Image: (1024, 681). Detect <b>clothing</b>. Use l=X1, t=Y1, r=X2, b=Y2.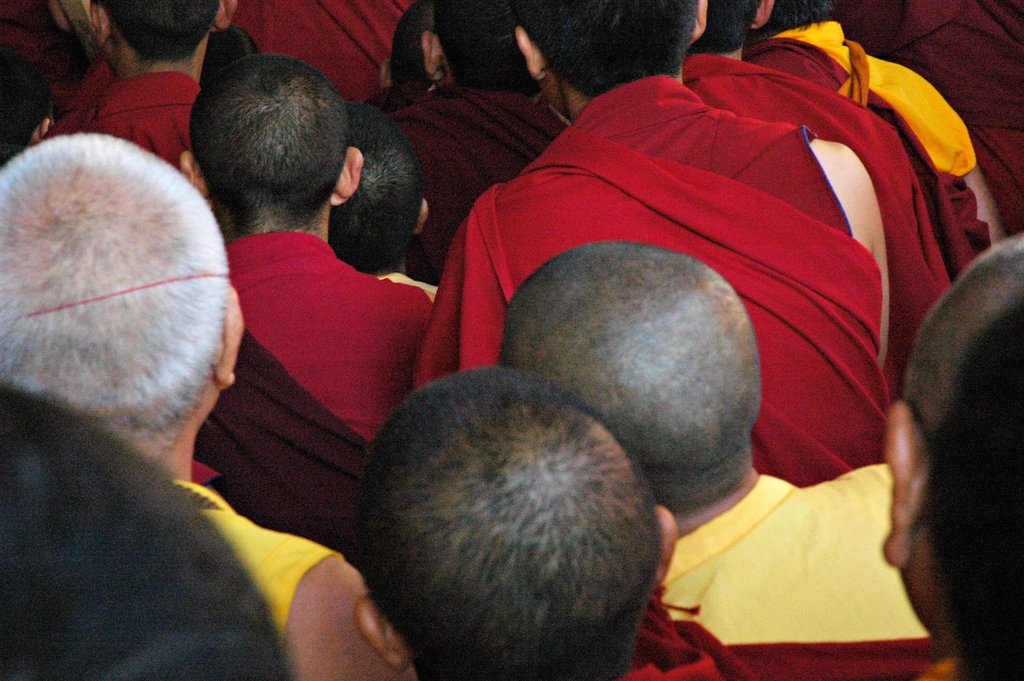
l=223, t=232, r=433, b=447.
